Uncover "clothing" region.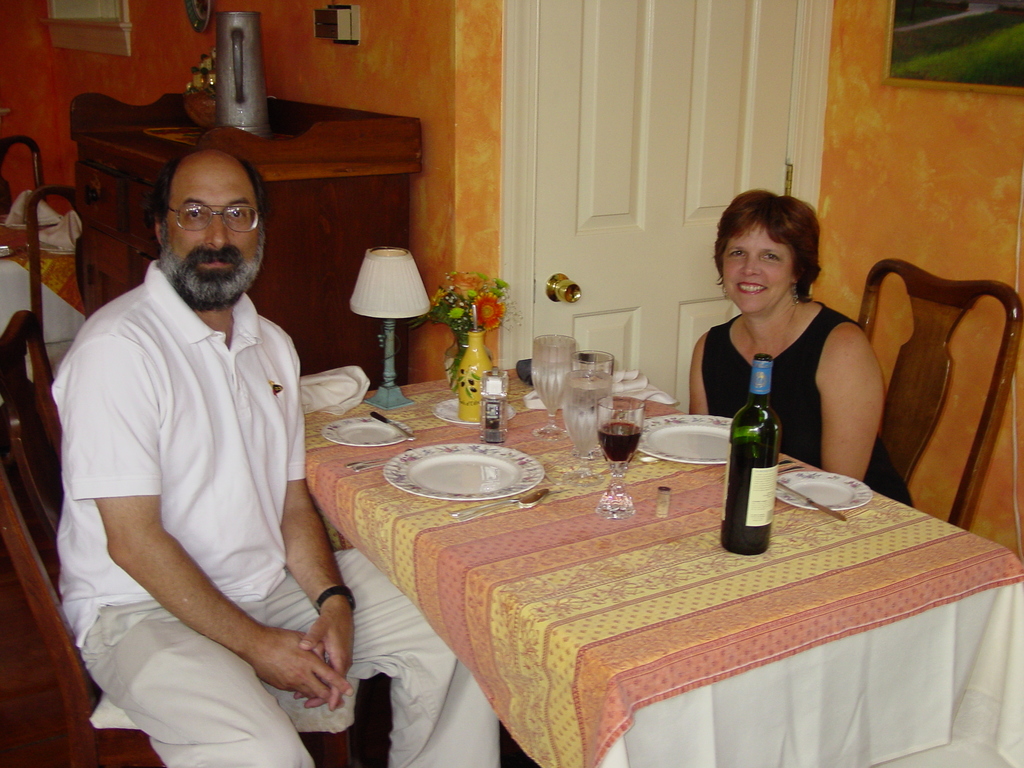
Uncovered: [left=689, top=278, right=883, bottom=468].
